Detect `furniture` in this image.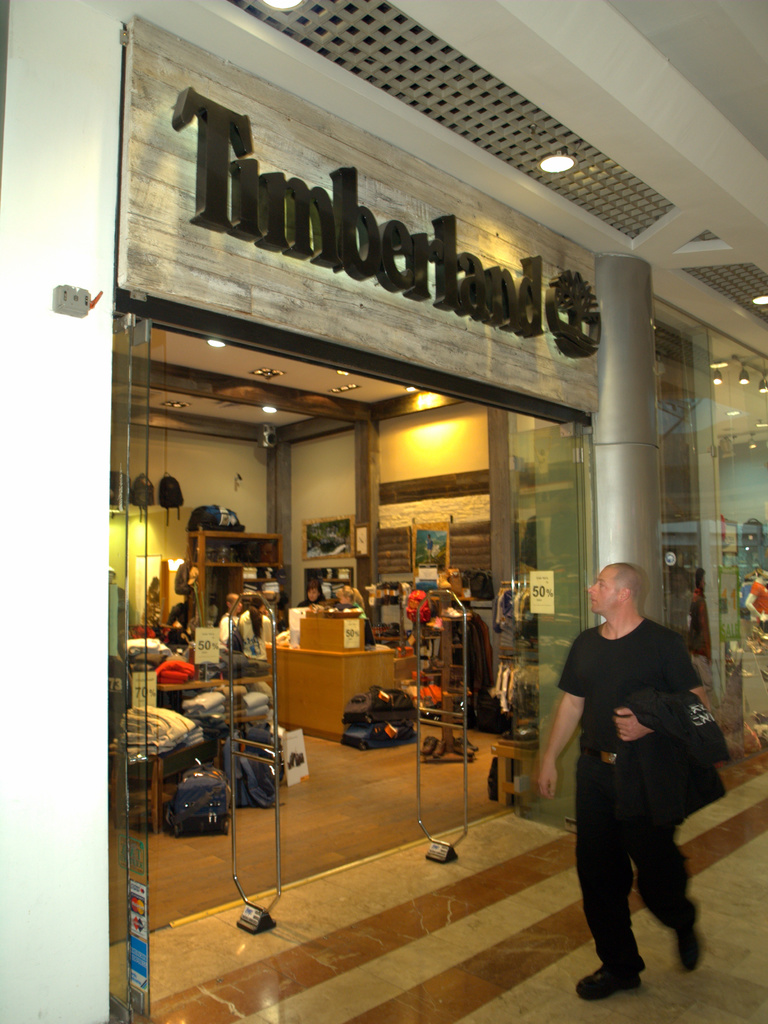
Detection: region(189, 526, 413, 739).
